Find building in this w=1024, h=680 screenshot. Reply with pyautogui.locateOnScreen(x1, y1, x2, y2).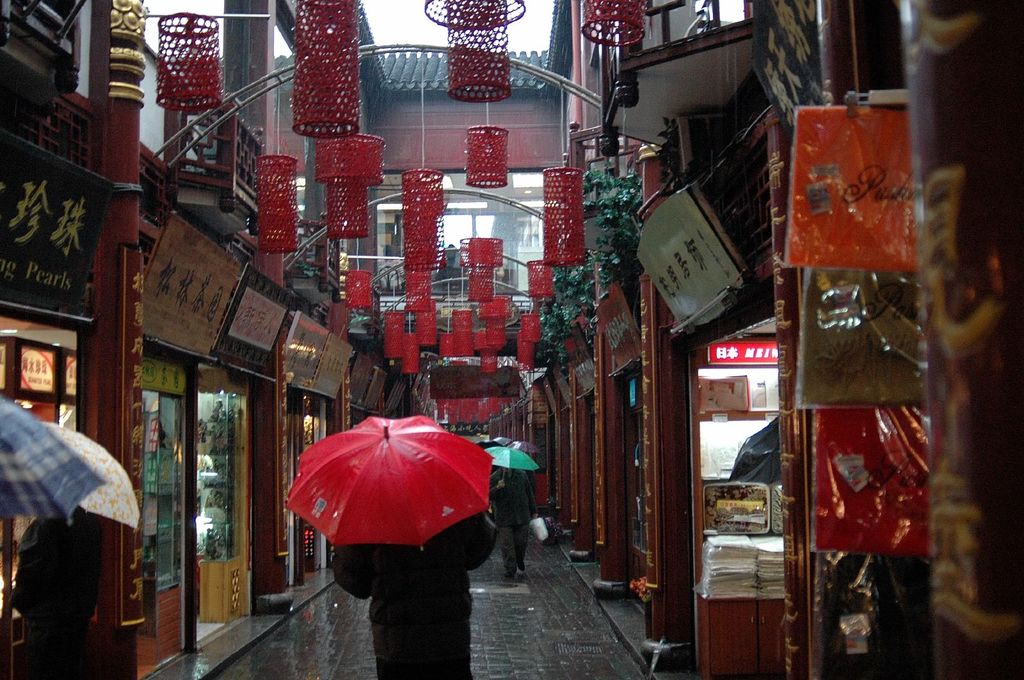
pyautogui.locateOnScreen(0, 0, 1023, 679).
